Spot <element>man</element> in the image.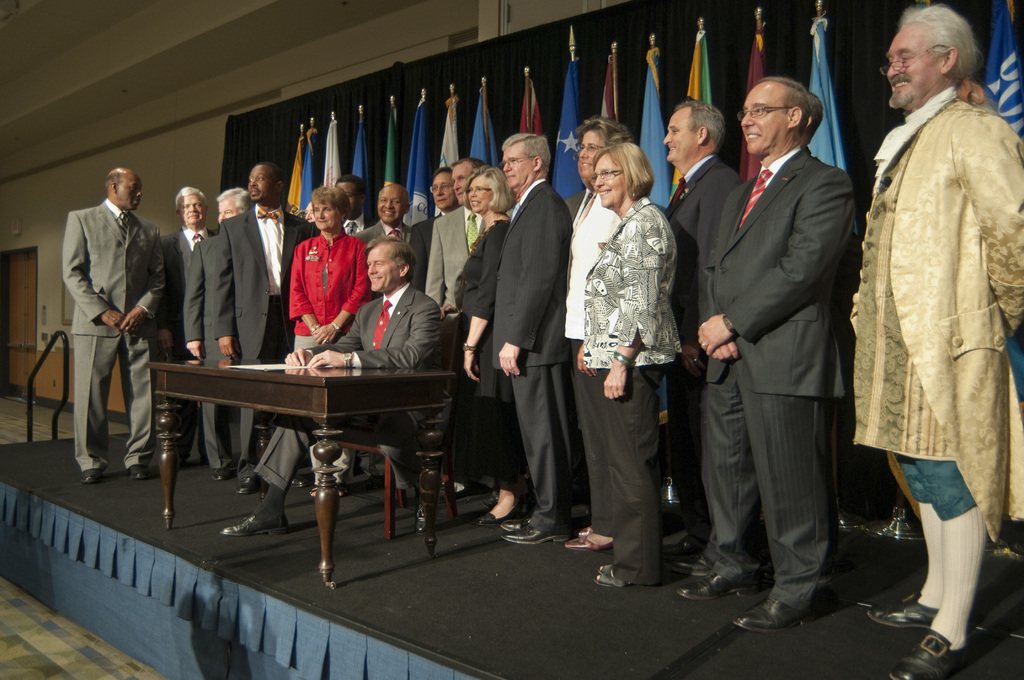
<element>man</element> found at bbox=(204, 152, 316, 467).
